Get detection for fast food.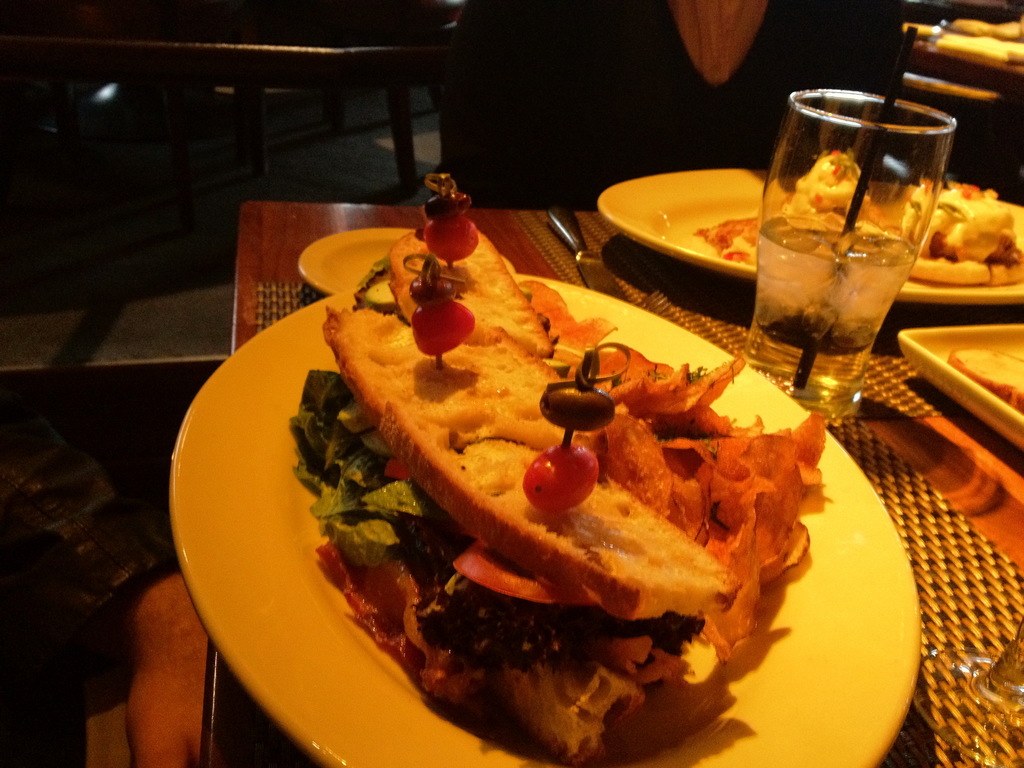
Detection: <region>309, 218, 835, 707</region>.
